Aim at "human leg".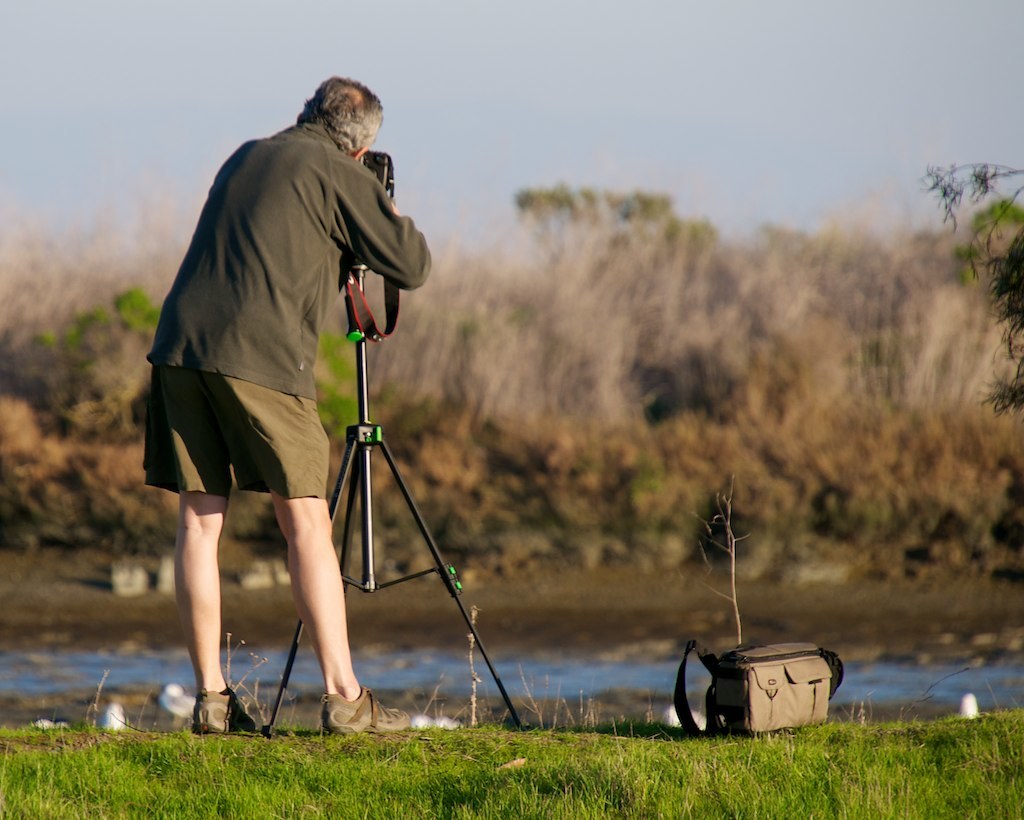
Aimed at [x1=203, y1=306, x2=411, y2=738].
